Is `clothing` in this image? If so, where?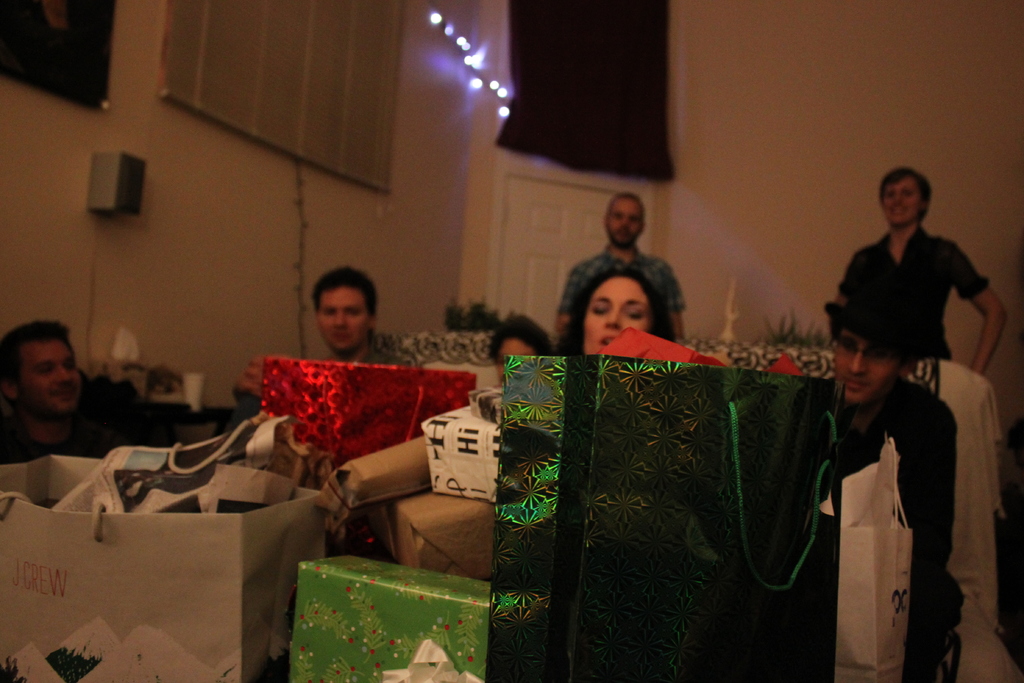
Yes, at BBox(831, 188, 990, 428).
